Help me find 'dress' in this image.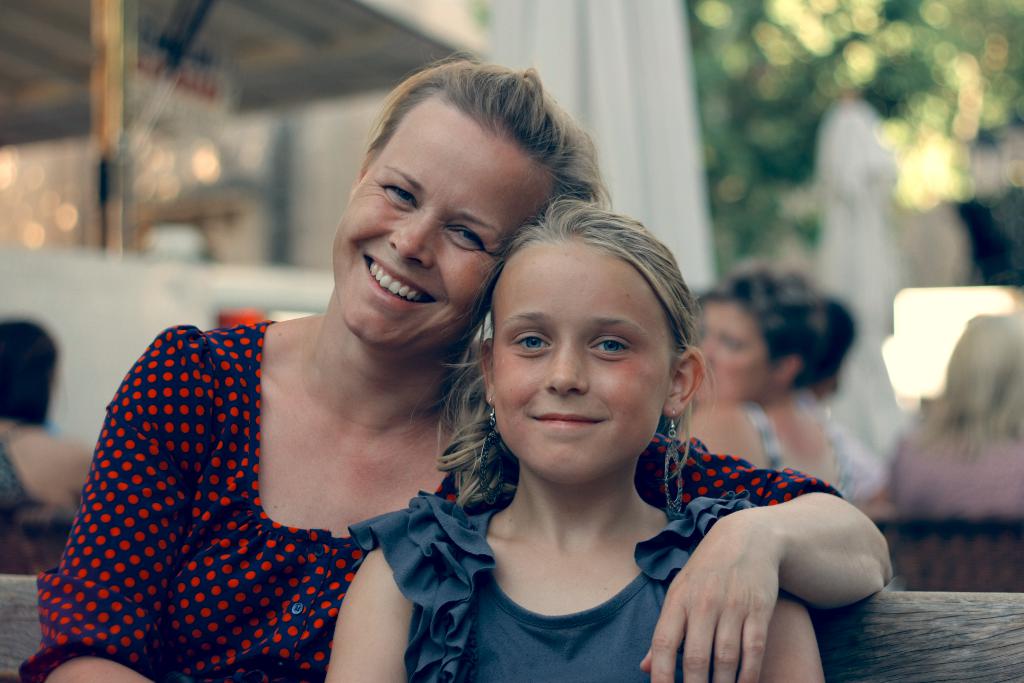
Found it: <box>345,493,754,682</box>.
